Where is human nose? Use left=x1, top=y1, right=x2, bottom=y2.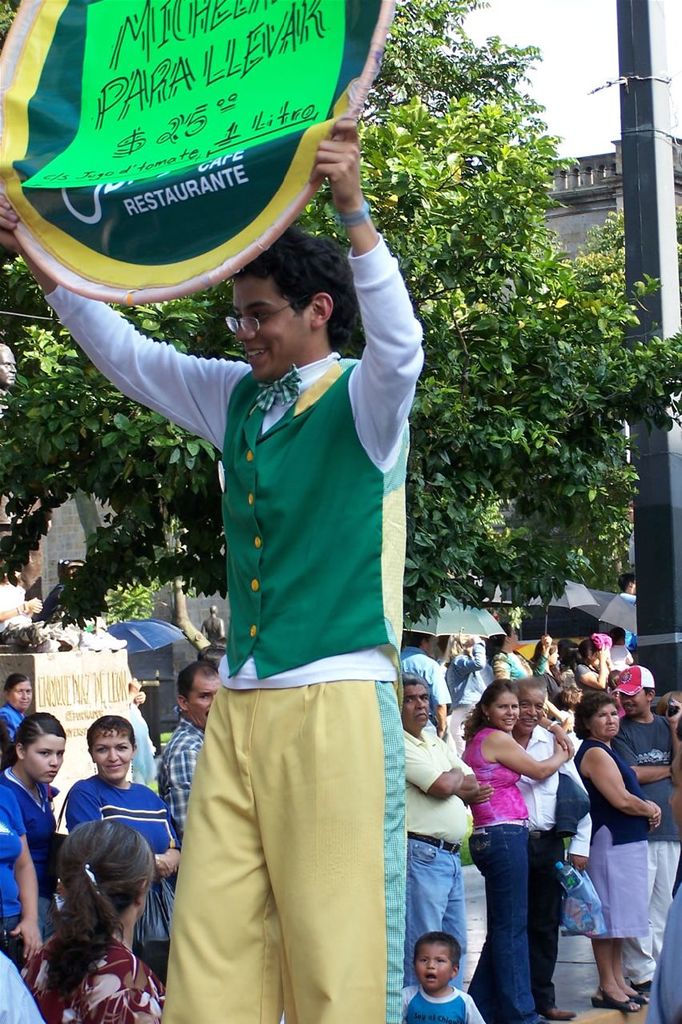
left=506, top=706, right=513, bottom=715.
